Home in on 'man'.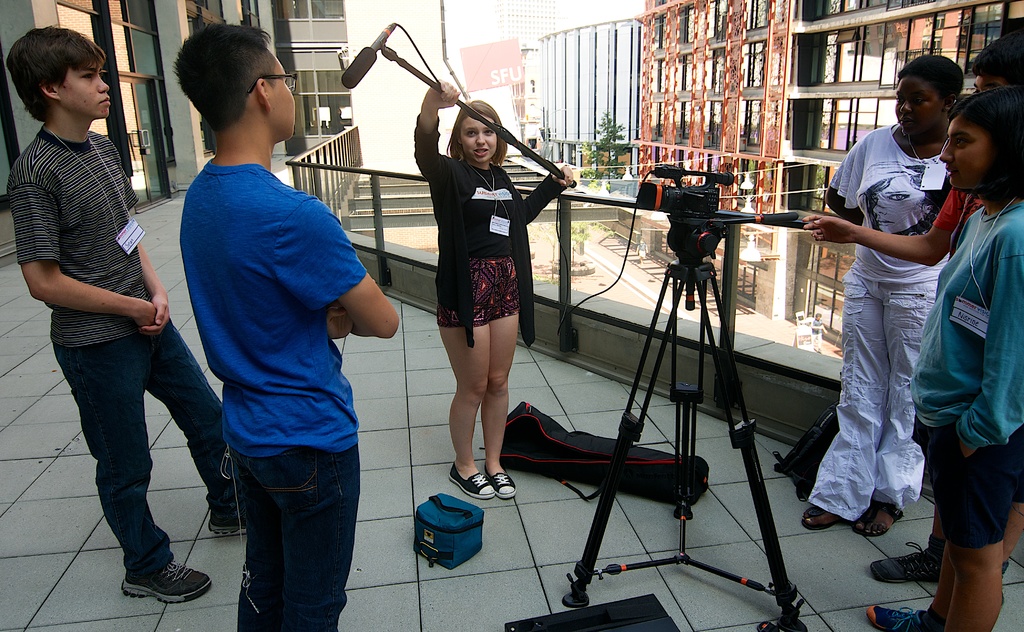
Homed in at region(6, 23, 252, 609).
